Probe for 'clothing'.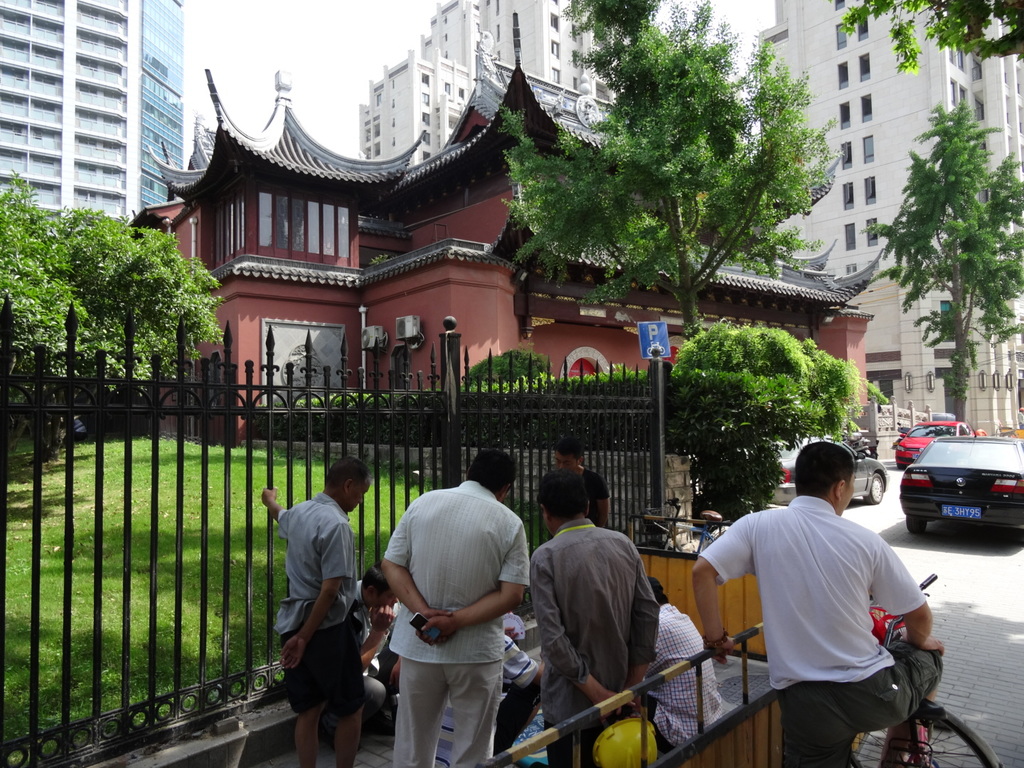
Probe result: 357:577:393:730.
